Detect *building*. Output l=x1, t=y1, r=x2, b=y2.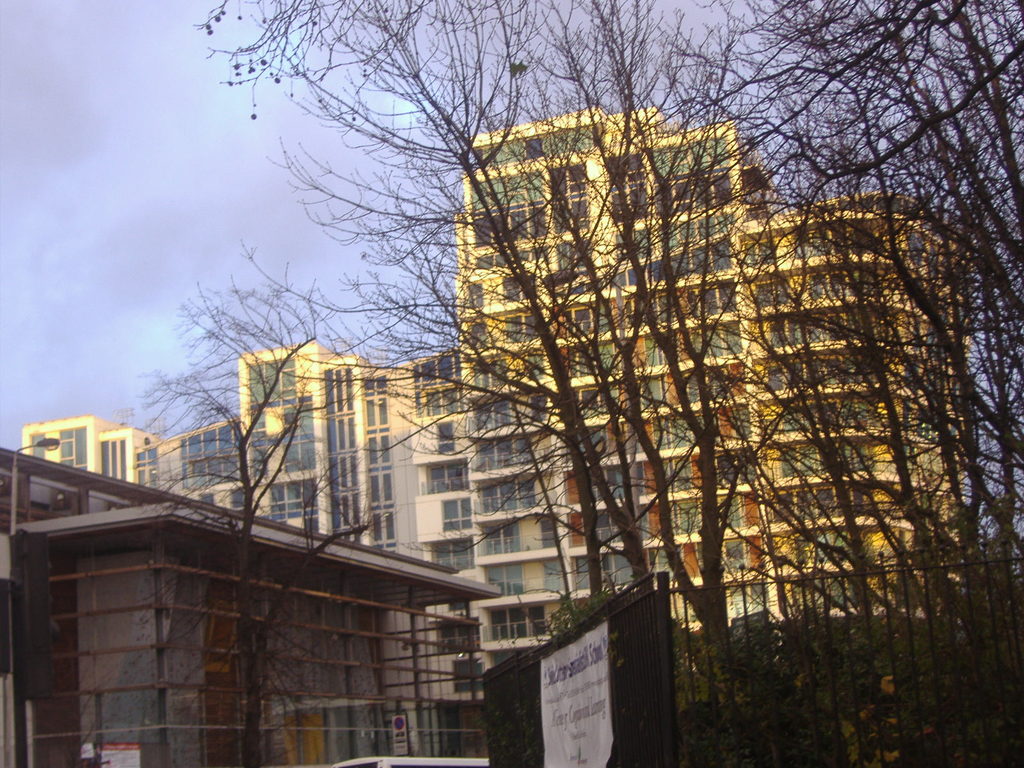
l=19, t=105, r=970, b=757.
